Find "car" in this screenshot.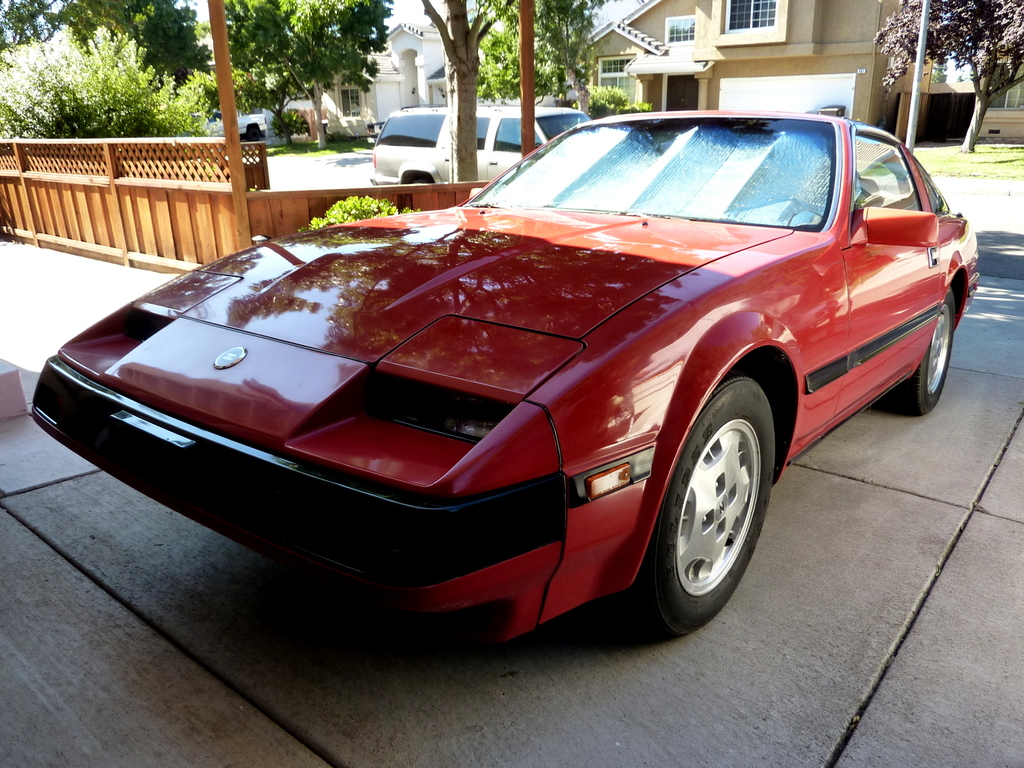
The bounding box for "car" is 369,105,587,184.
